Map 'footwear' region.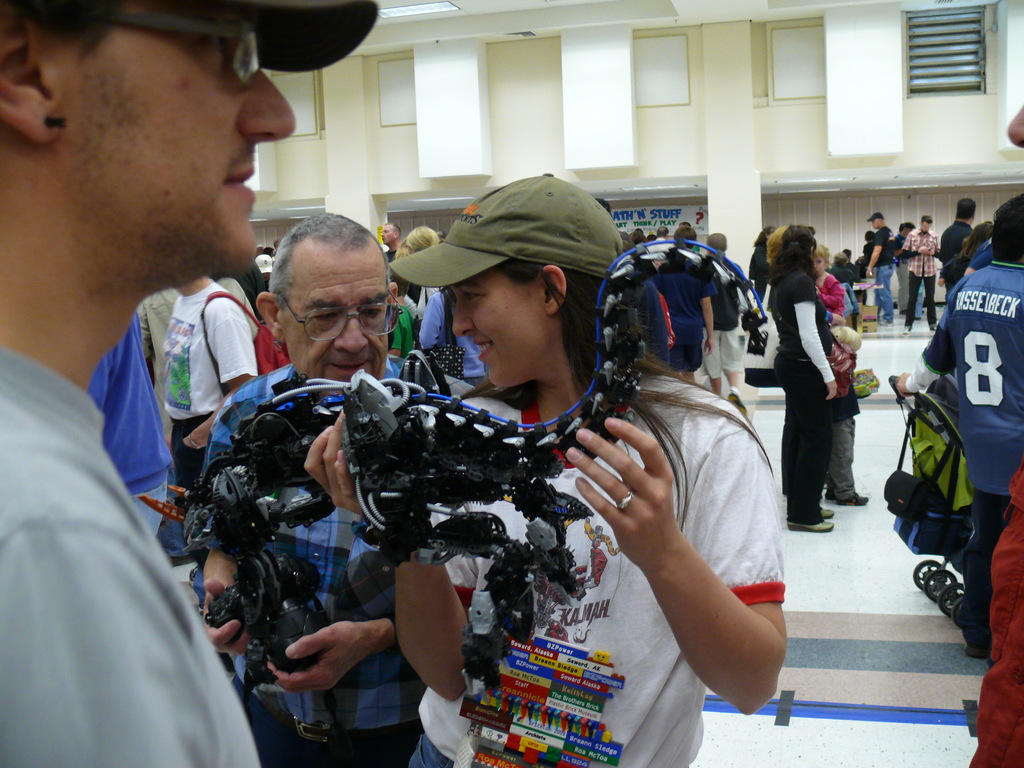
Mapped to BBox(788, 516, 829, 532).
